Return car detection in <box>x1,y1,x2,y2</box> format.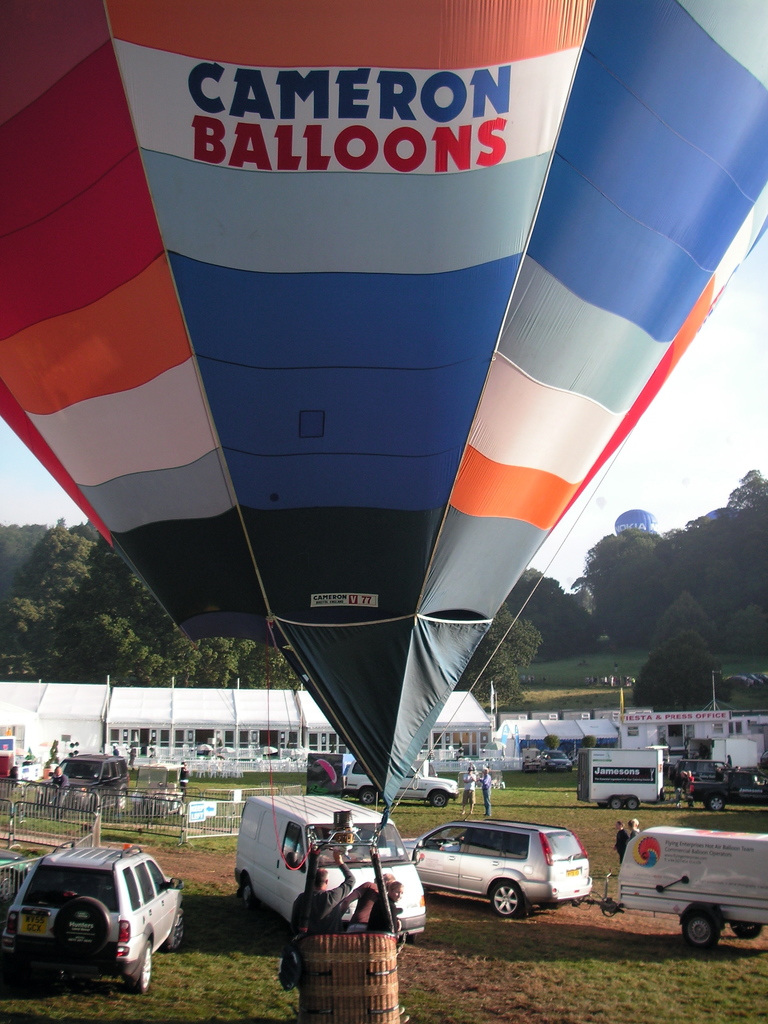
<box>378,822,593,916</box>.
